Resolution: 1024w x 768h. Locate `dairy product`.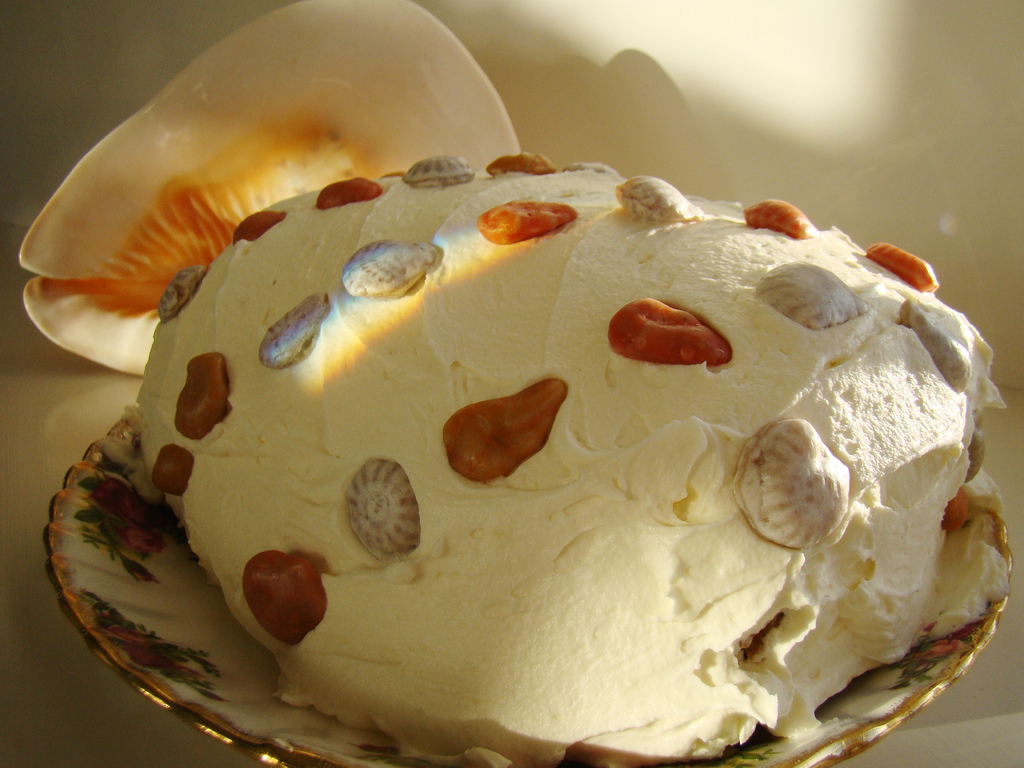
<box>7,108,1023,767</box>.
